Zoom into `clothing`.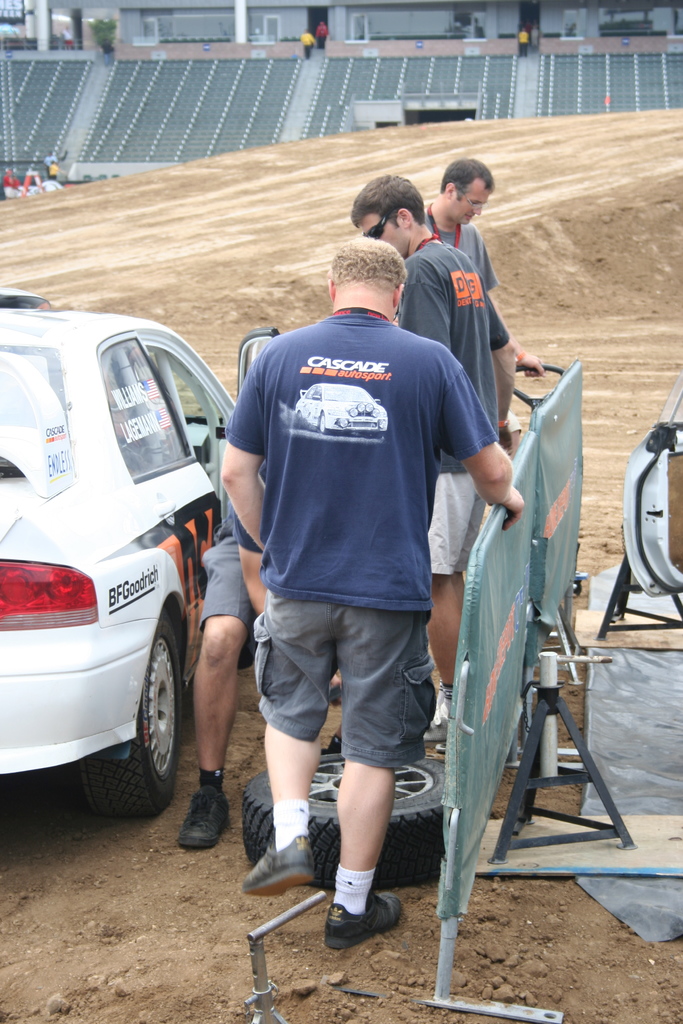
Zoom target: region(233, 264, 484, 817).
